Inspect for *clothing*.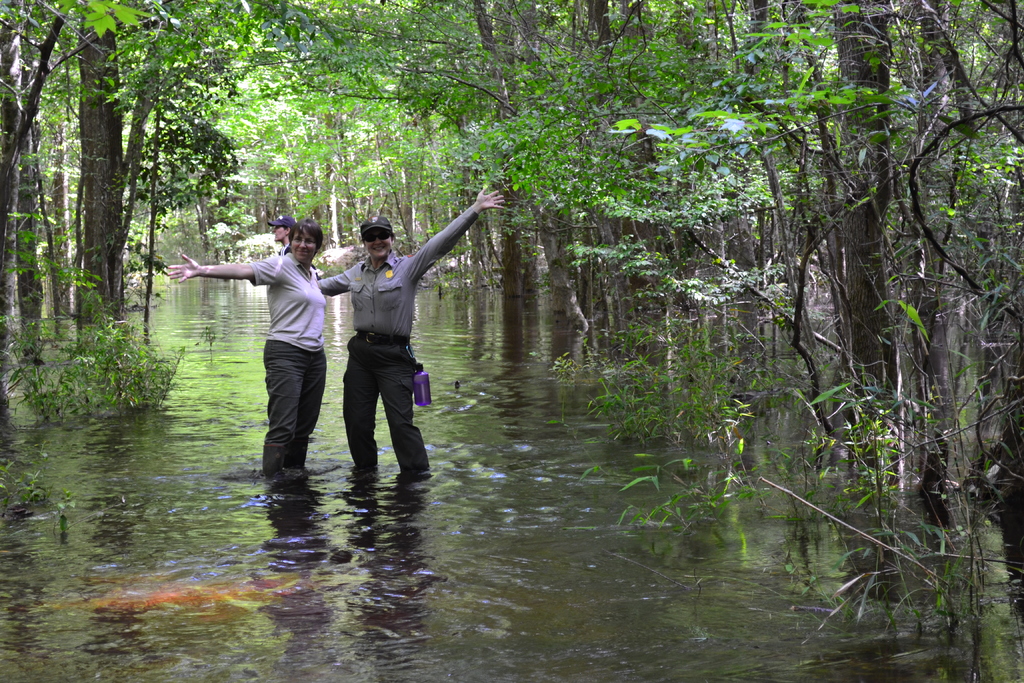
Inspection: BBox(227, 226, 330, 475).
